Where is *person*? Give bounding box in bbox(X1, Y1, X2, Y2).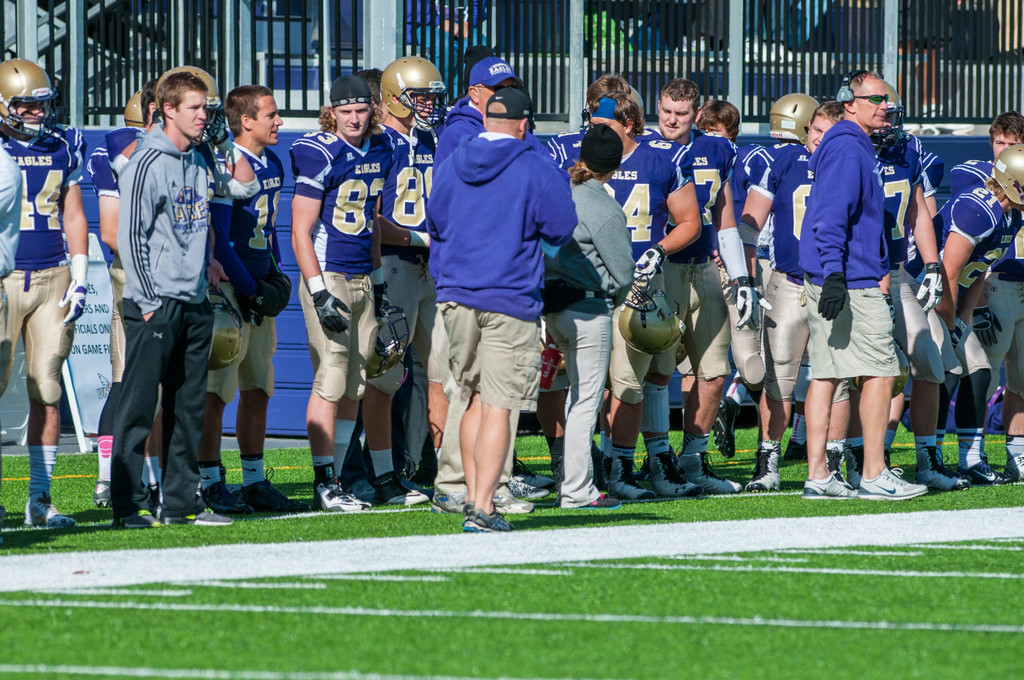
bbox(375, 53, 451, 504).
